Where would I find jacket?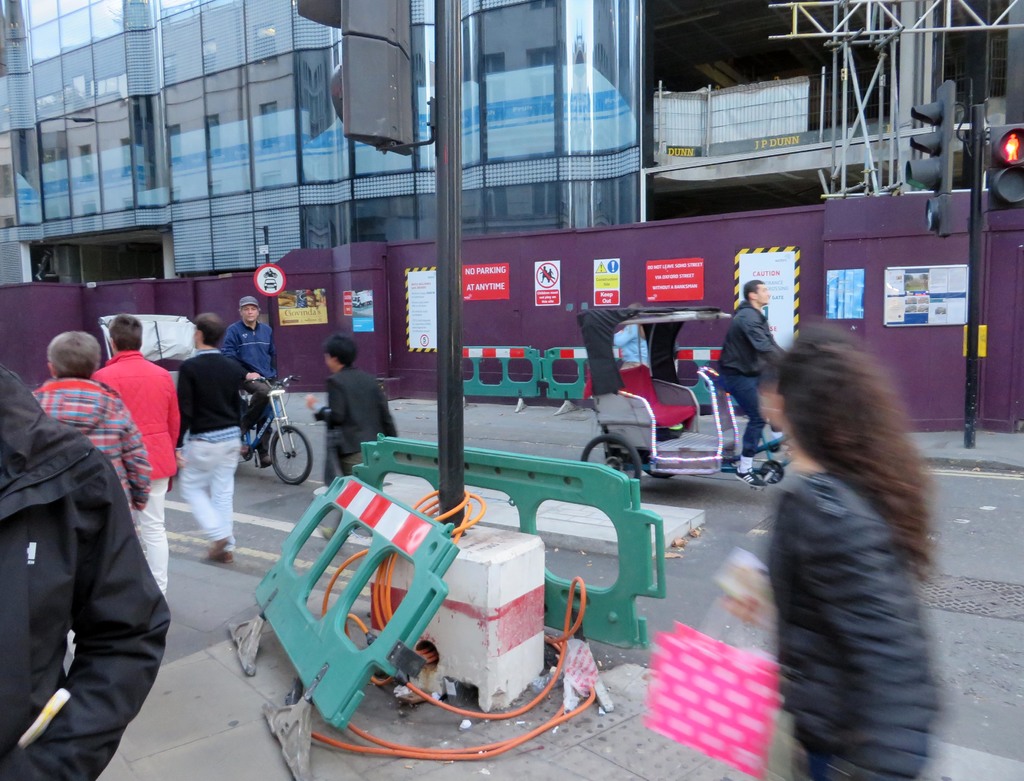
At l=712, t=299, r=794, b=381.
